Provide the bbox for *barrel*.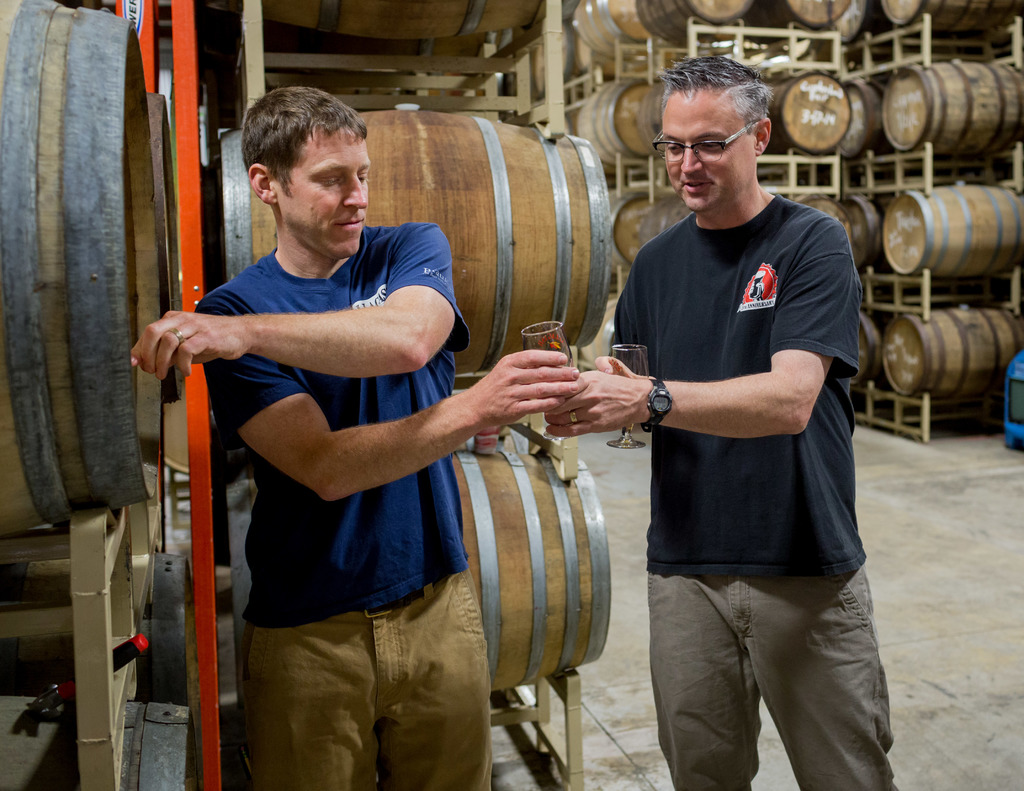
(756,0,868,48).
